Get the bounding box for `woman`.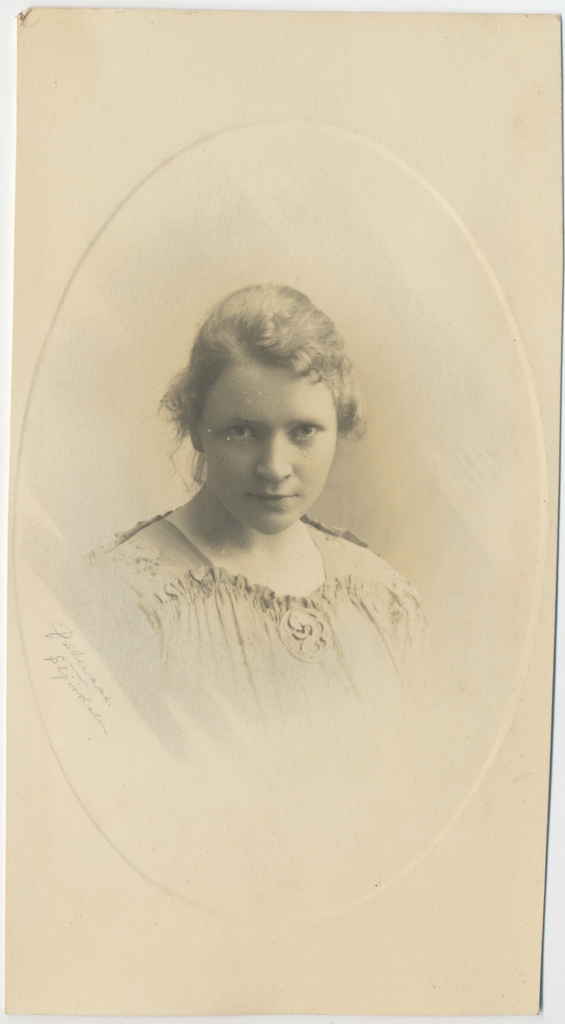
box=[86, 280, 427, 708].
